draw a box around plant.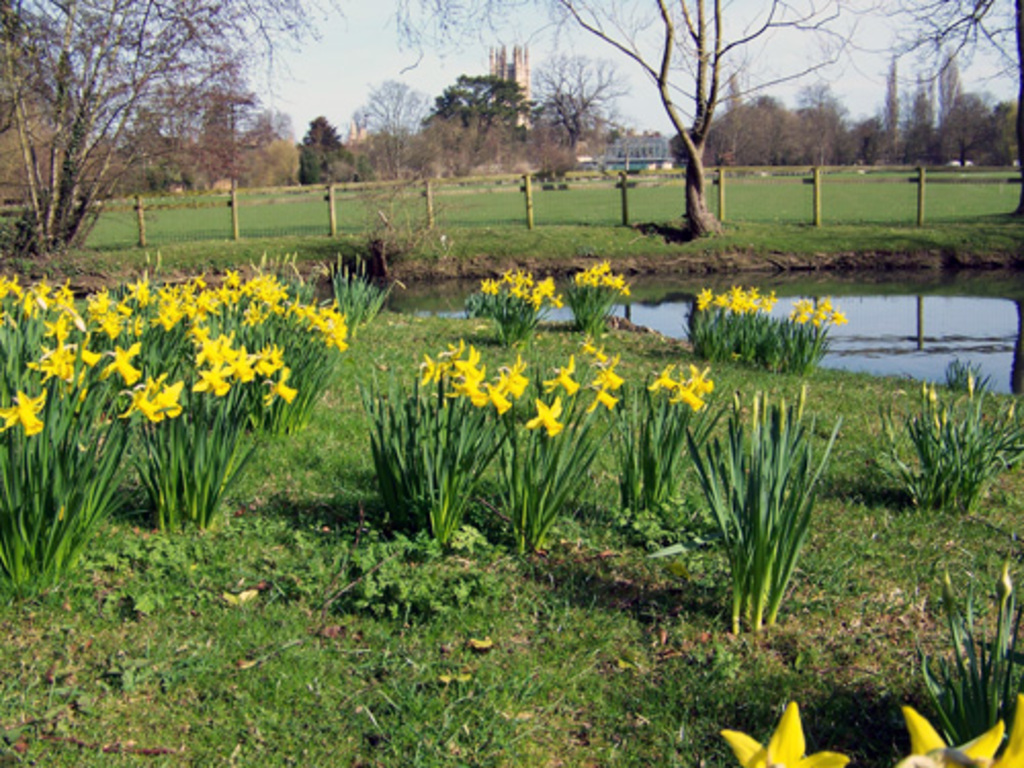
<box>711,547,1022,766</box>.
